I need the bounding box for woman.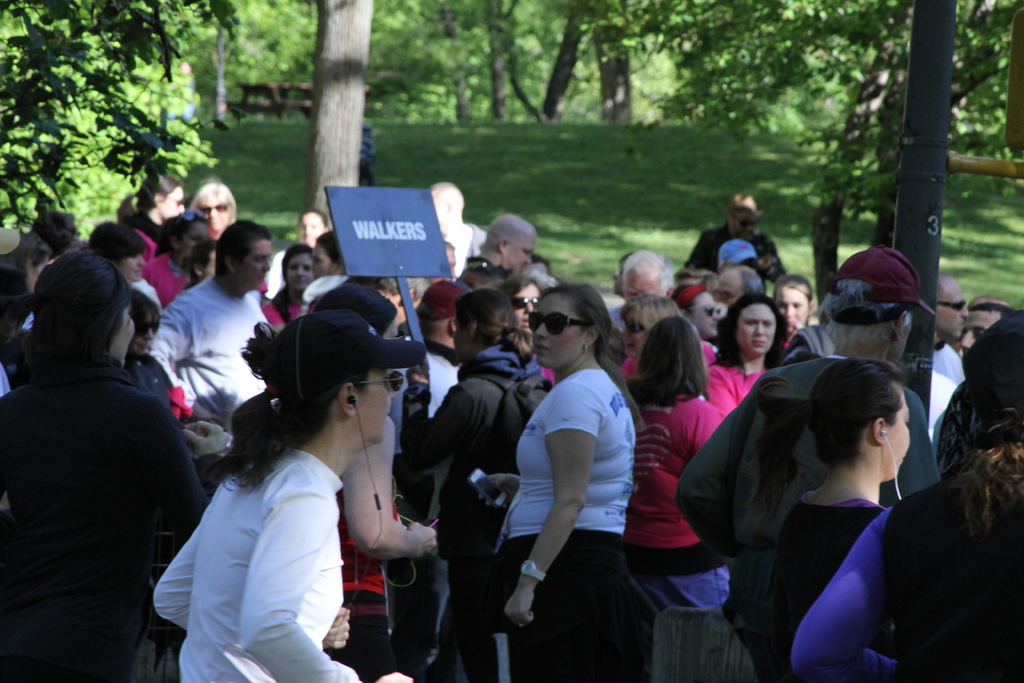
Here it is: <bbox>271, 207, 328, 281</bbox>.
